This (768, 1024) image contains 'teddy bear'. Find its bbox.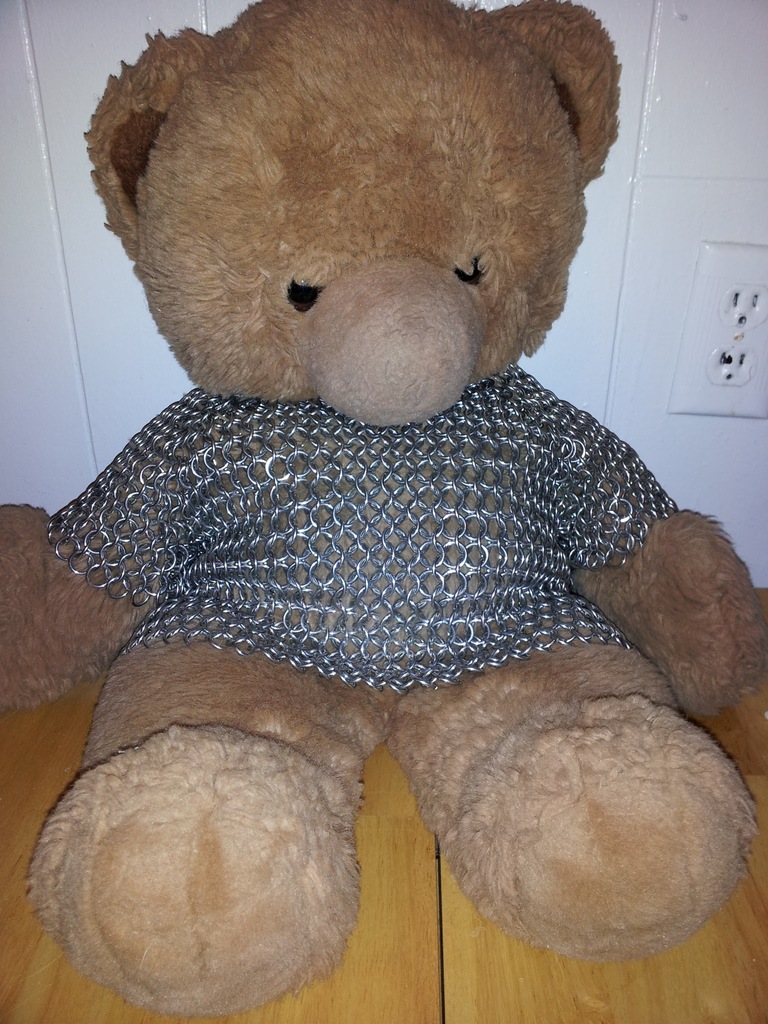
pyautogui.locateOnScreen(0, 0, 765, 1020).
